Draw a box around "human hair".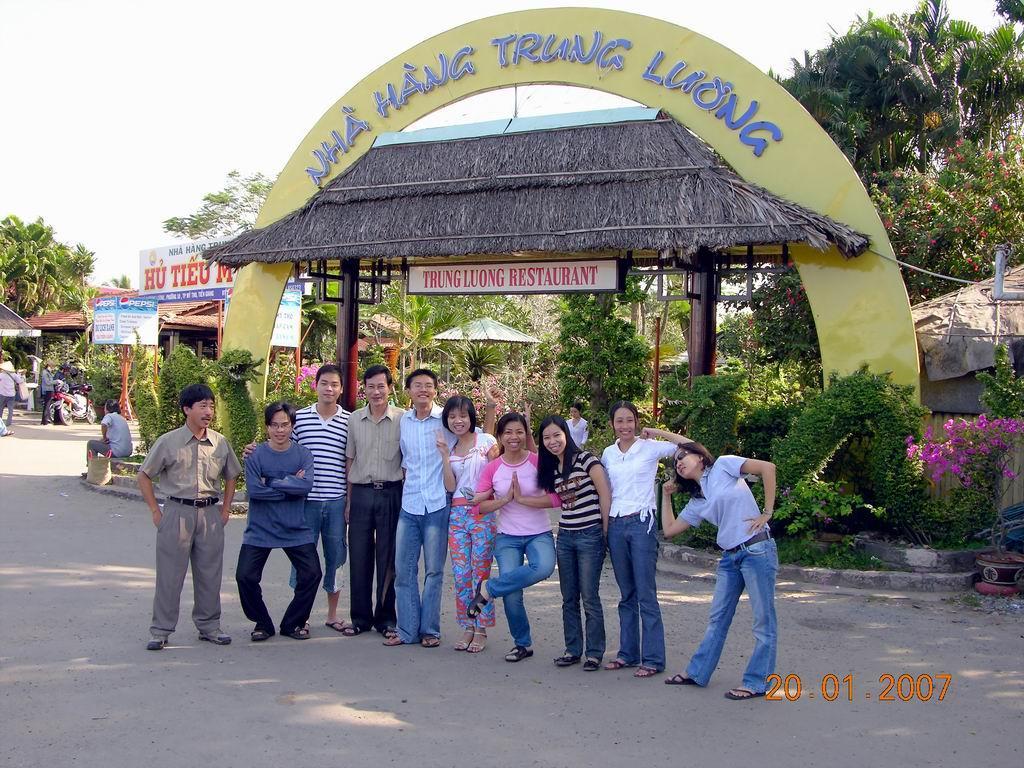
(315,363,342,383).
